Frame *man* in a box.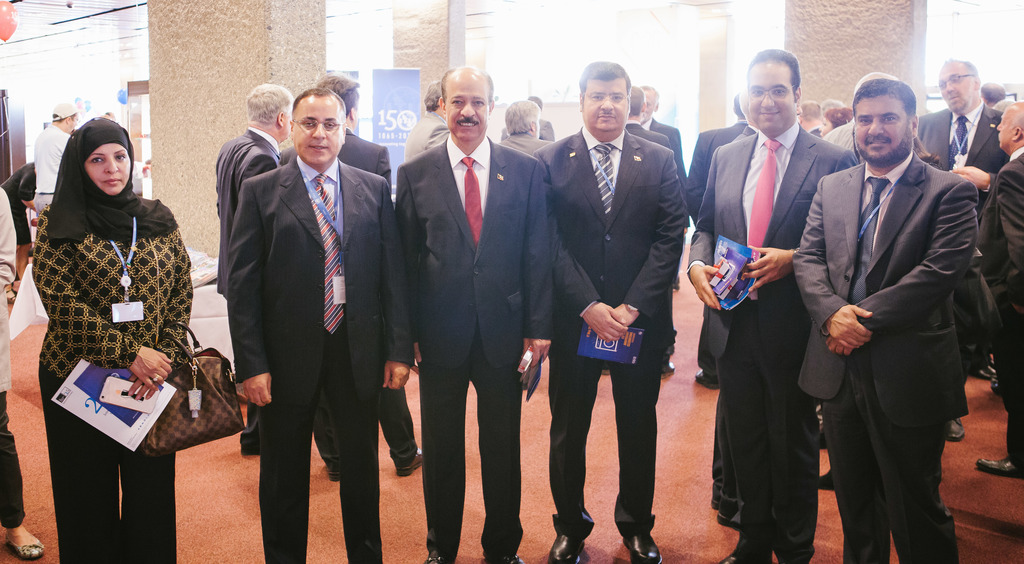
{"x1": 396, "y1": 67, "x2": 550, "y2": 563}.
